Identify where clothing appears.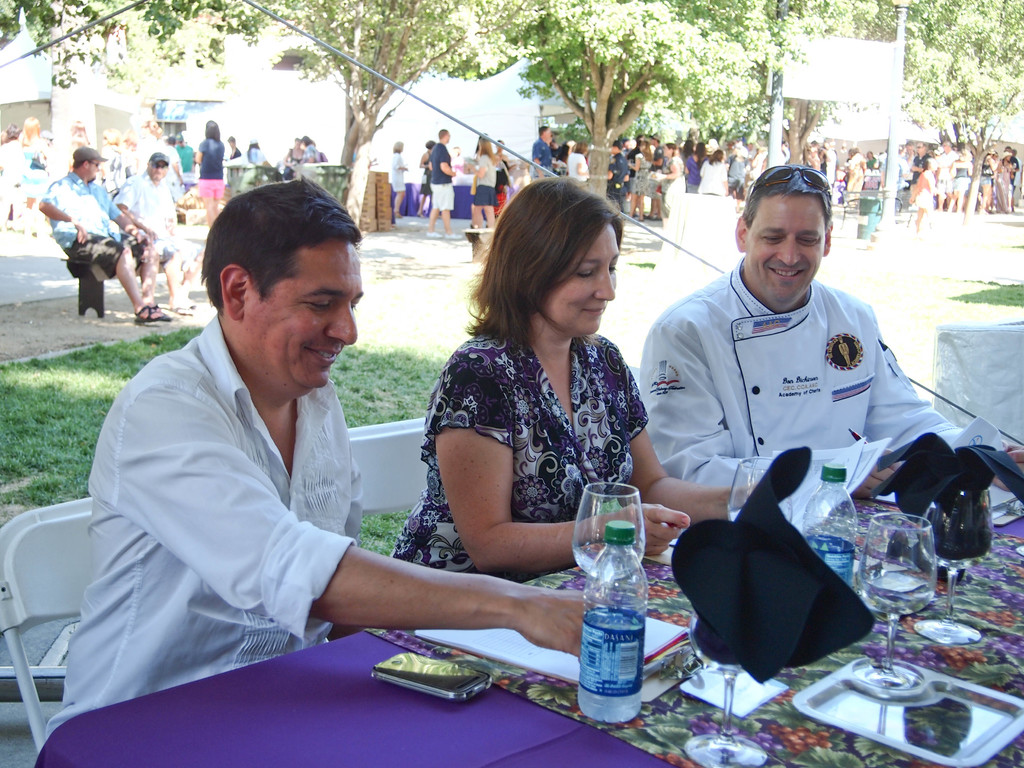
Appears at l=476, t=187, r=500, b=205.
